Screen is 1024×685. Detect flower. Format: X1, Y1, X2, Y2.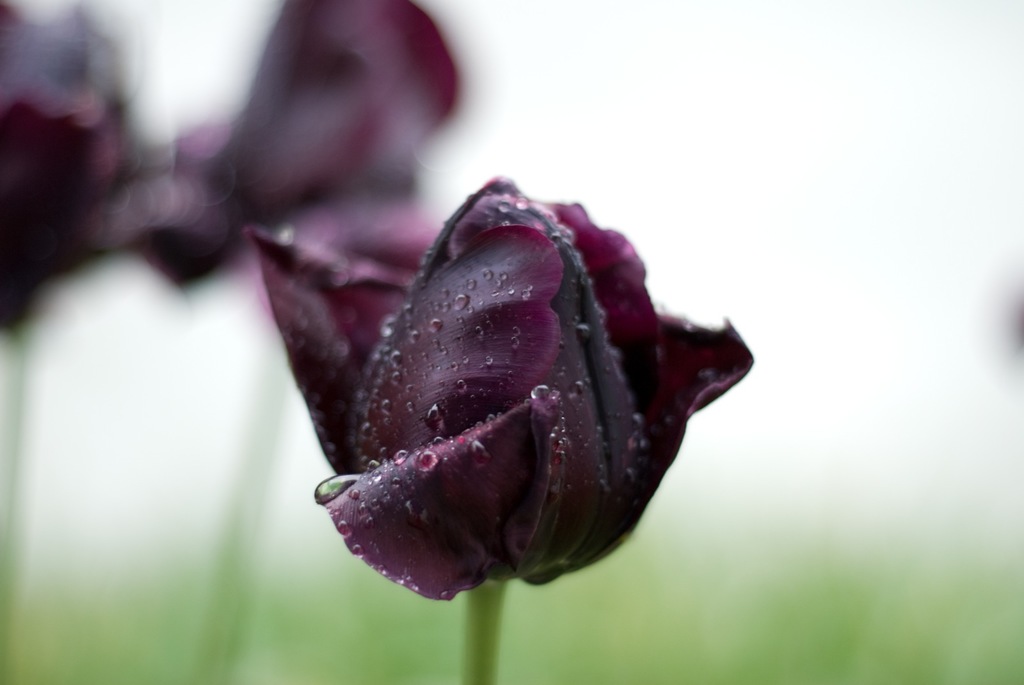
0, 0, 165, 338.
